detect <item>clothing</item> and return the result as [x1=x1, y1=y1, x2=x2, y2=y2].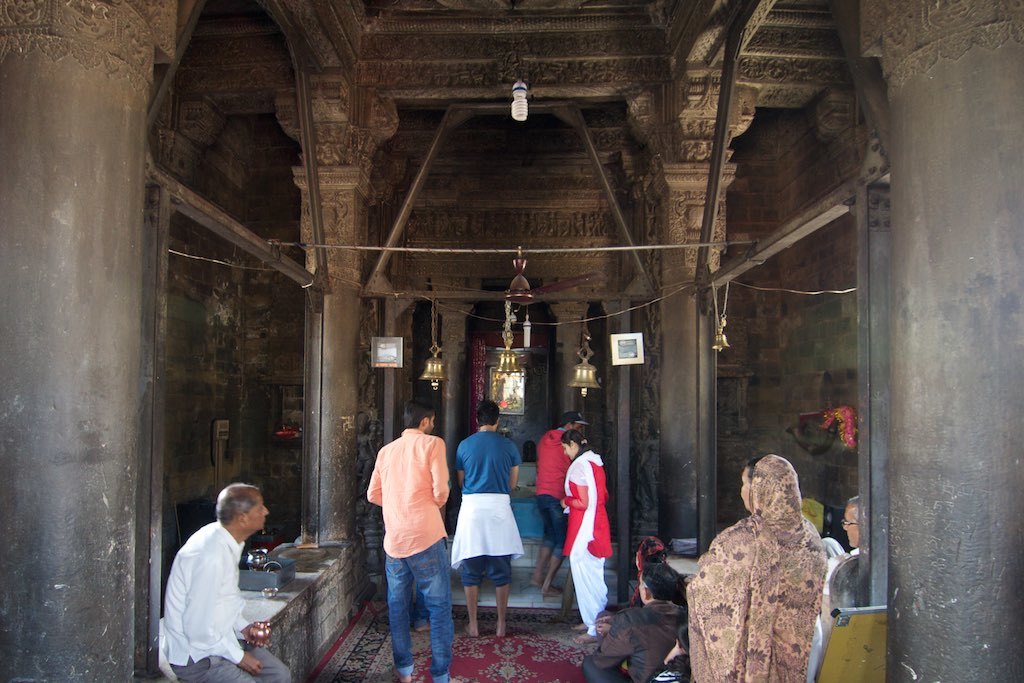
[x1=527, y1=428, x2=568, y2=534].
